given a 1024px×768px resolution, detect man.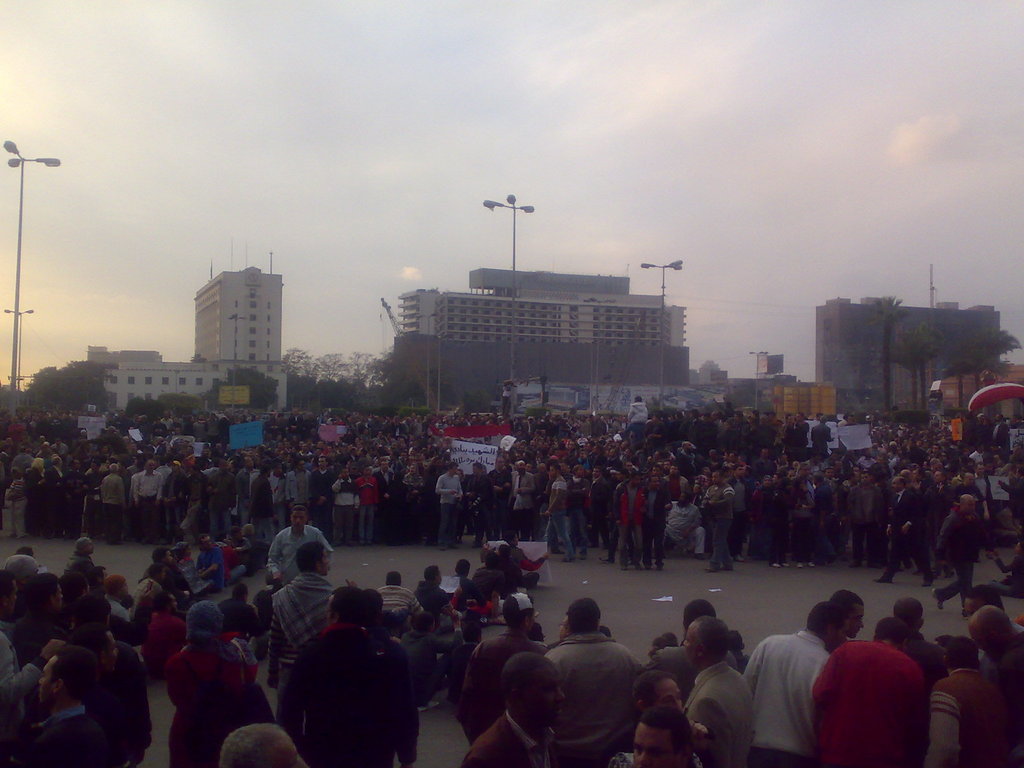
(82,564,111,590).
